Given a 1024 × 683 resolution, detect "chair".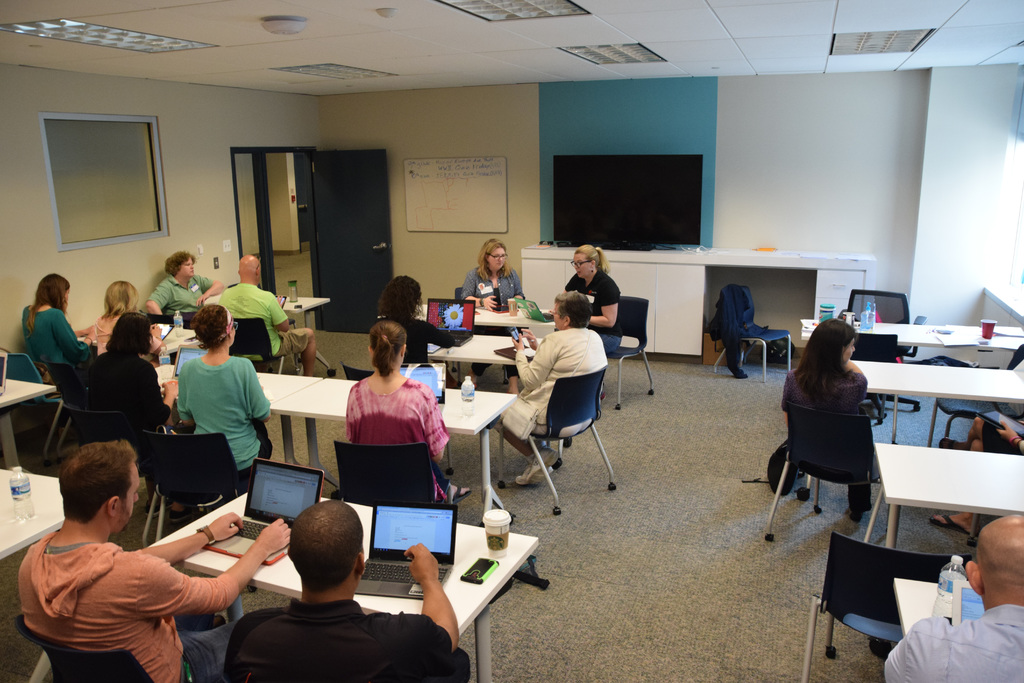
box(497, 362, 619, 520).
